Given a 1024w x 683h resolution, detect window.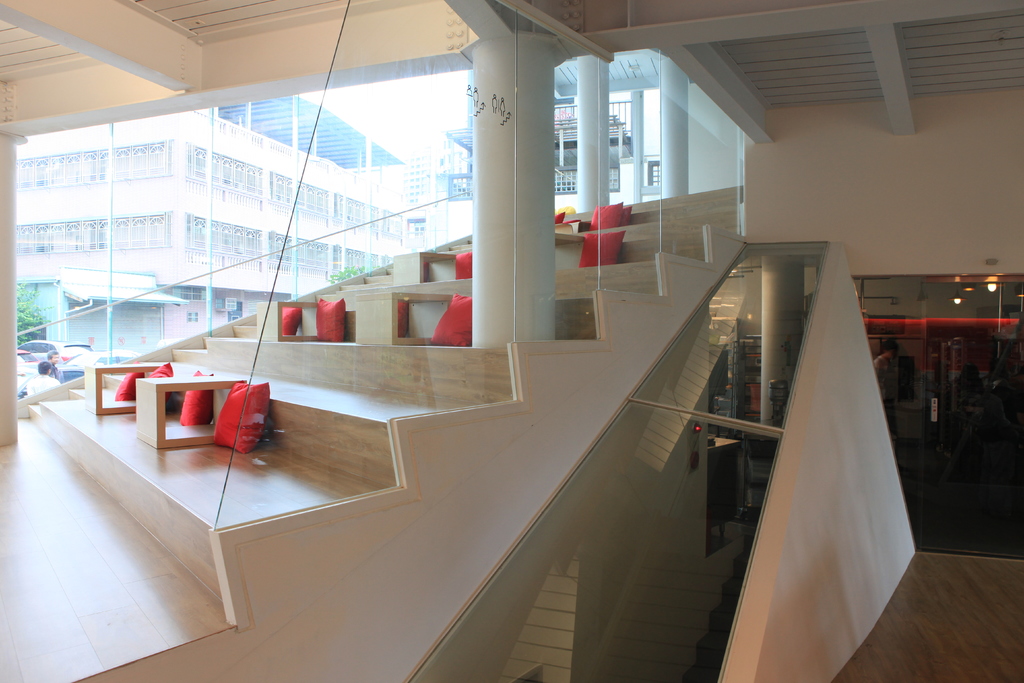
{"left": 17, "top": 212, "right": 168, "bottom": 254}.
